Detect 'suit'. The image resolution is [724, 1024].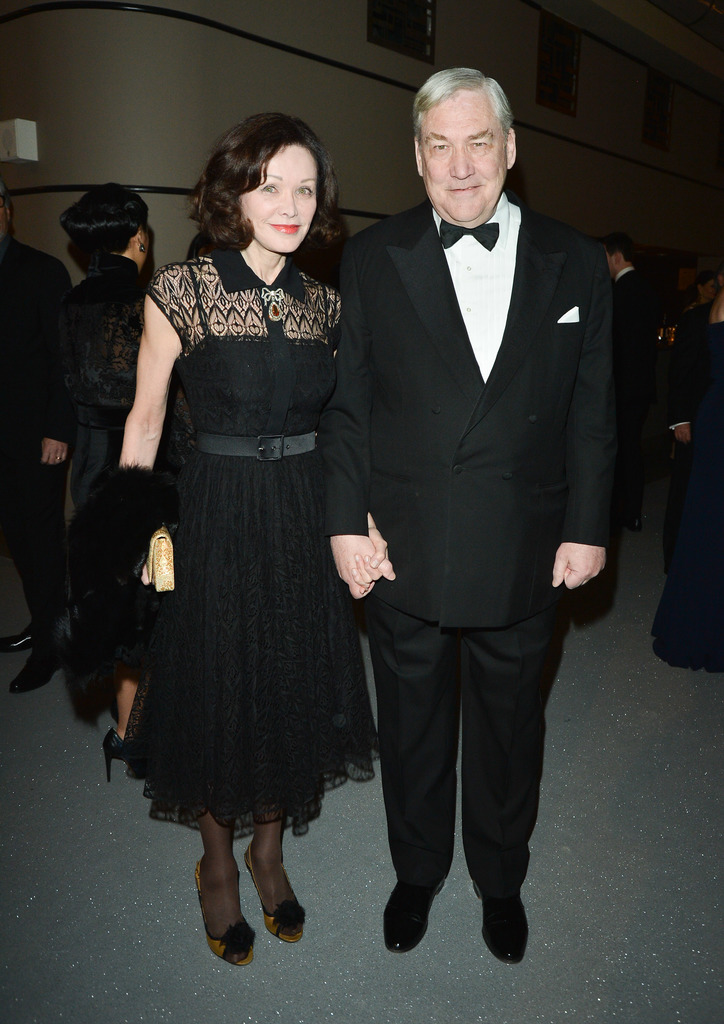
<bbox>0, 243, 82, 633</bbox>.
